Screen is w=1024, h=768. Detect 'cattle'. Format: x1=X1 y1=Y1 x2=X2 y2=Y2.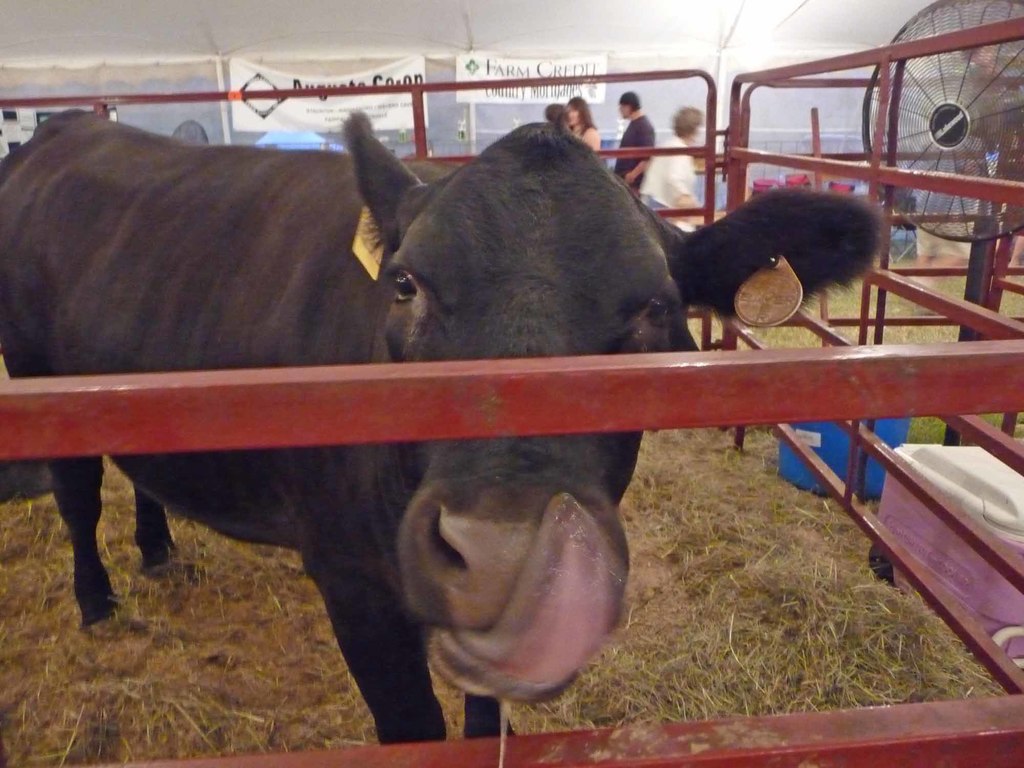
x1=0 y1=123 x2=875 y2=744.
